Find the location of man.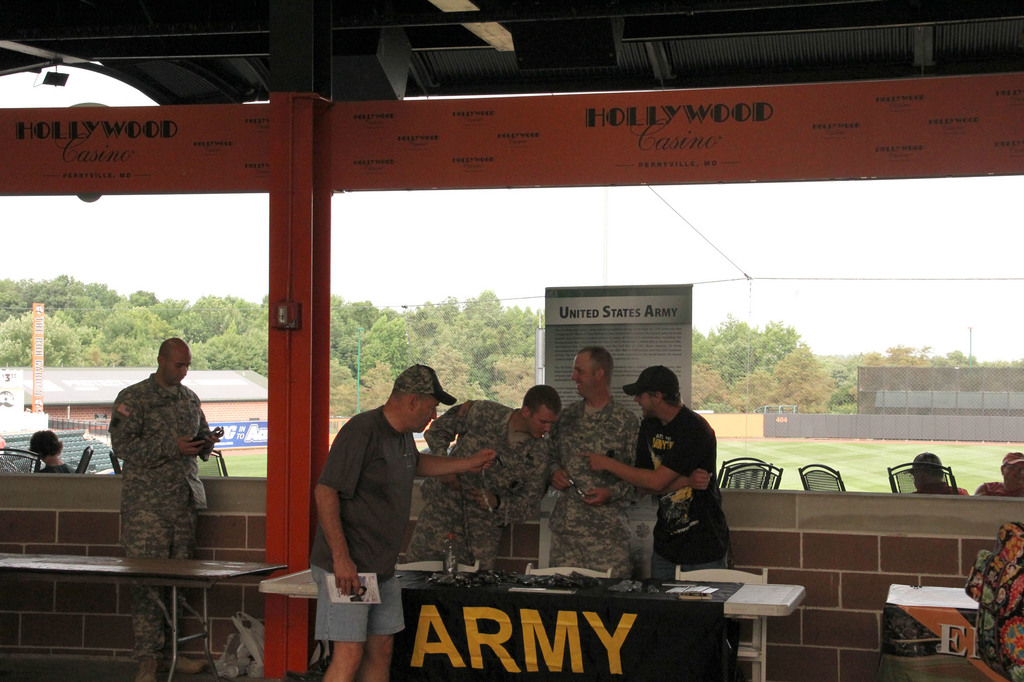
Location: (109,335,224,681).
